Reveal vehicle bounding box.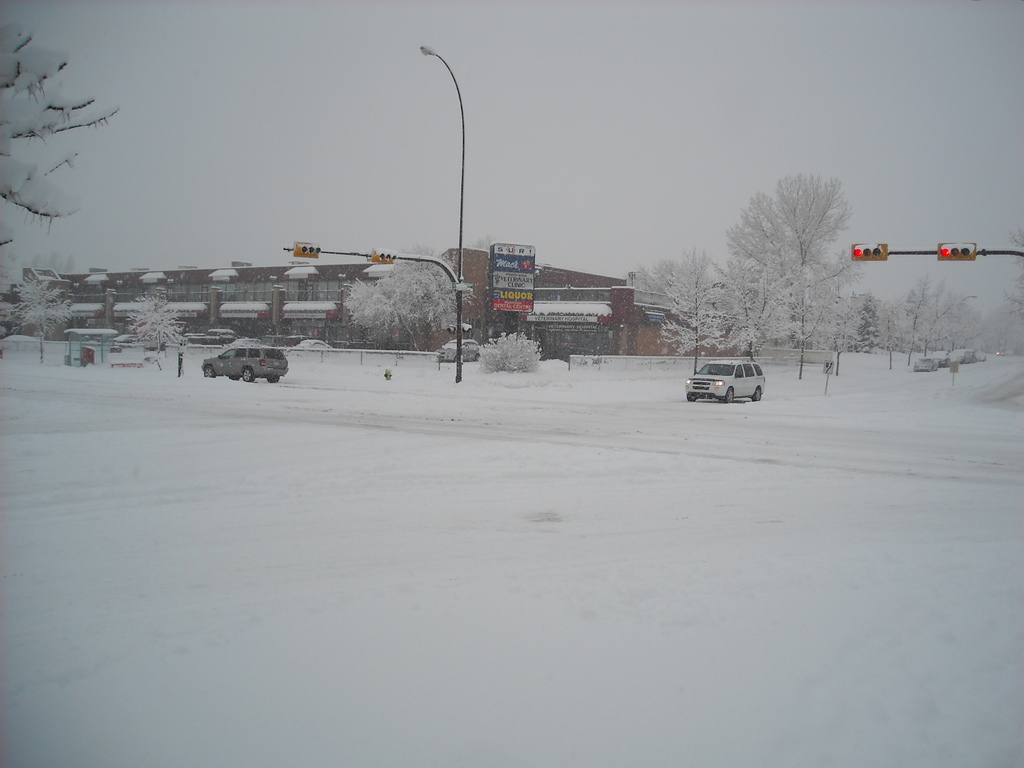
Revealed: <region>637, 306, 671, 328</region>.
